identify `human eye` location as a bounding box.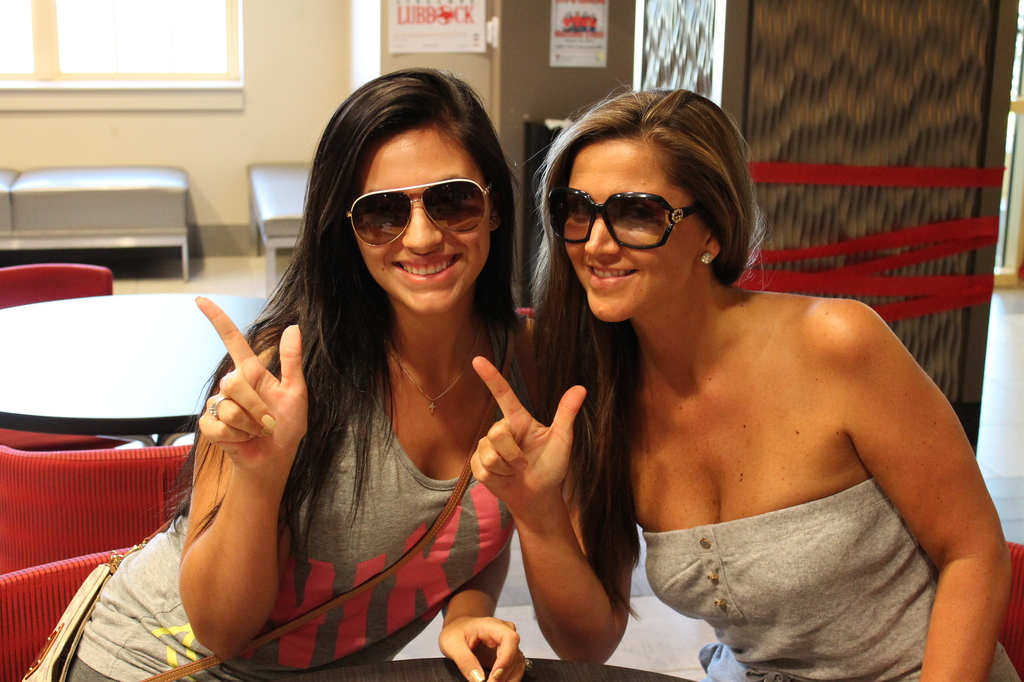
[620,204,658,231].
